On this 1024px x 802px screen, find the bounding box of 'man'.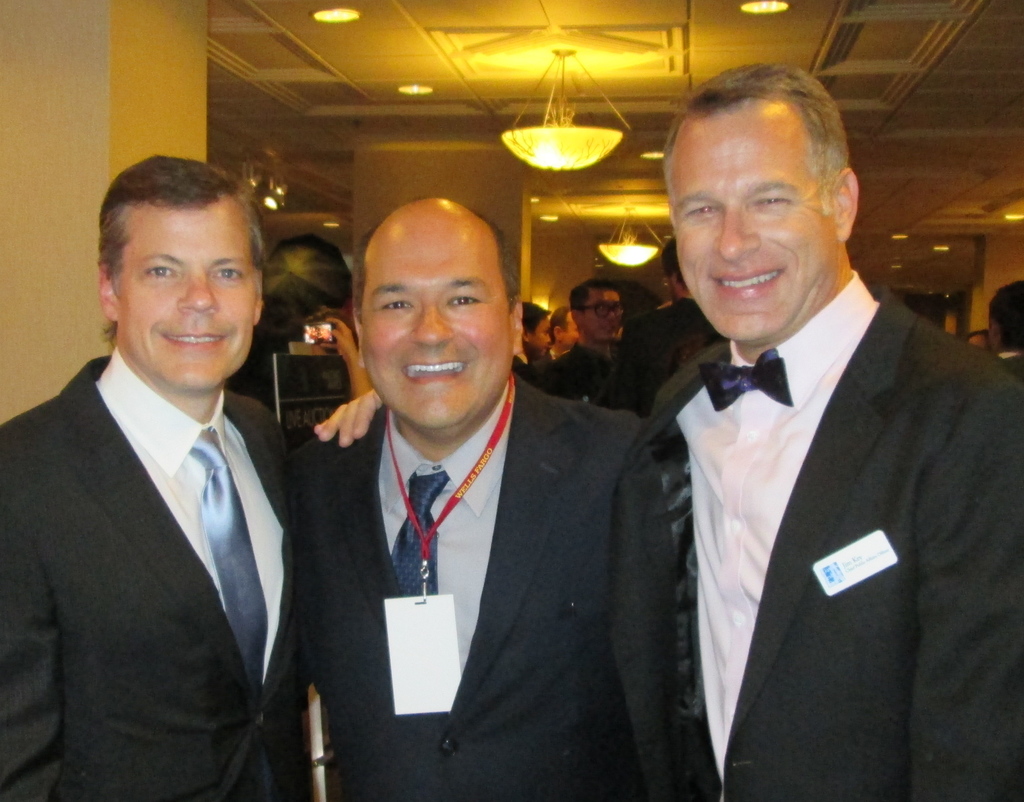
Bounding box: (520, 301, 547, 360).
